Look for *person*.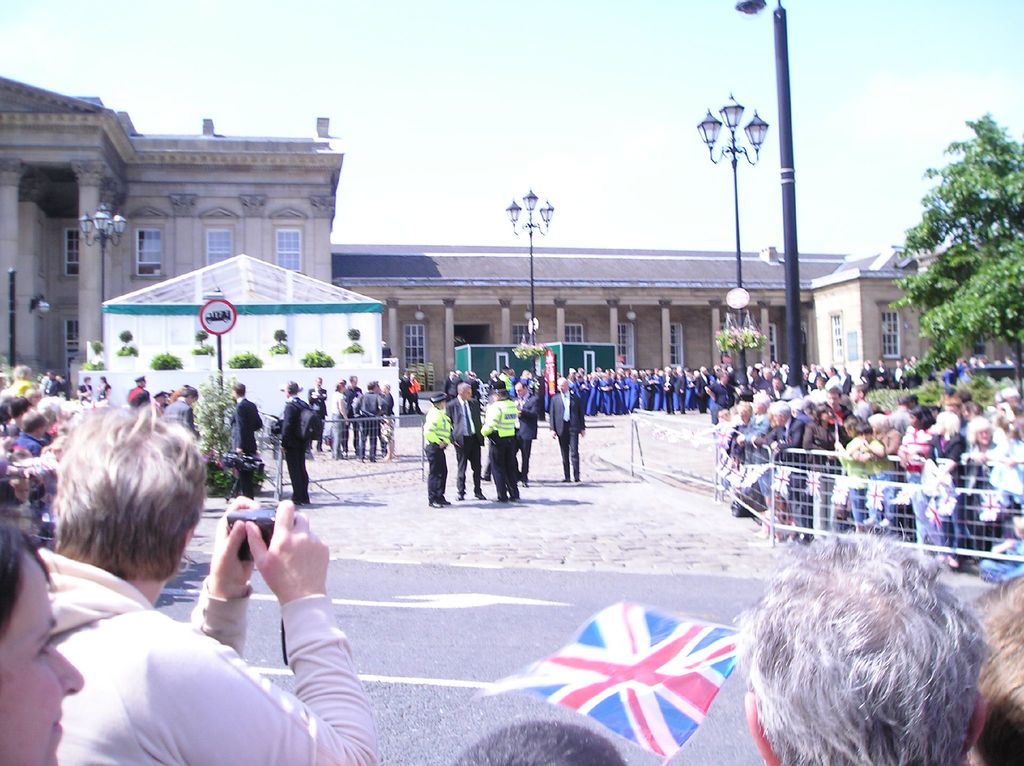
Found: 279:374:307:498.
